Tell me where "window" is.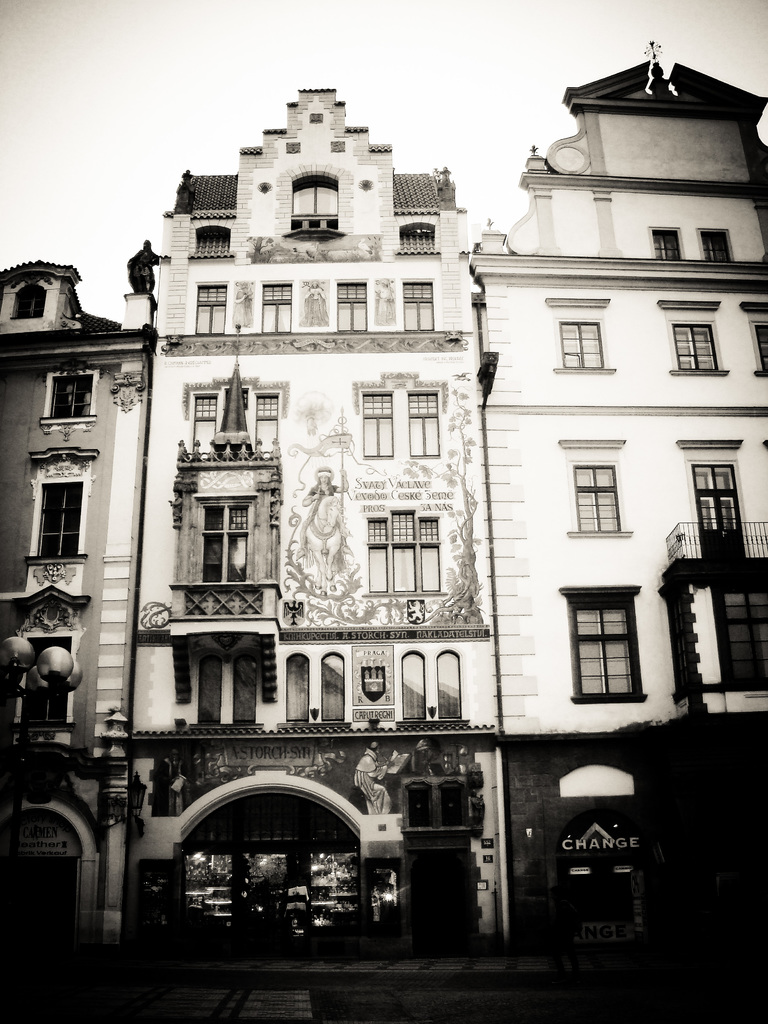
"window" is at pyautogui.locateOnScreen(9, 475, 84, 569).
